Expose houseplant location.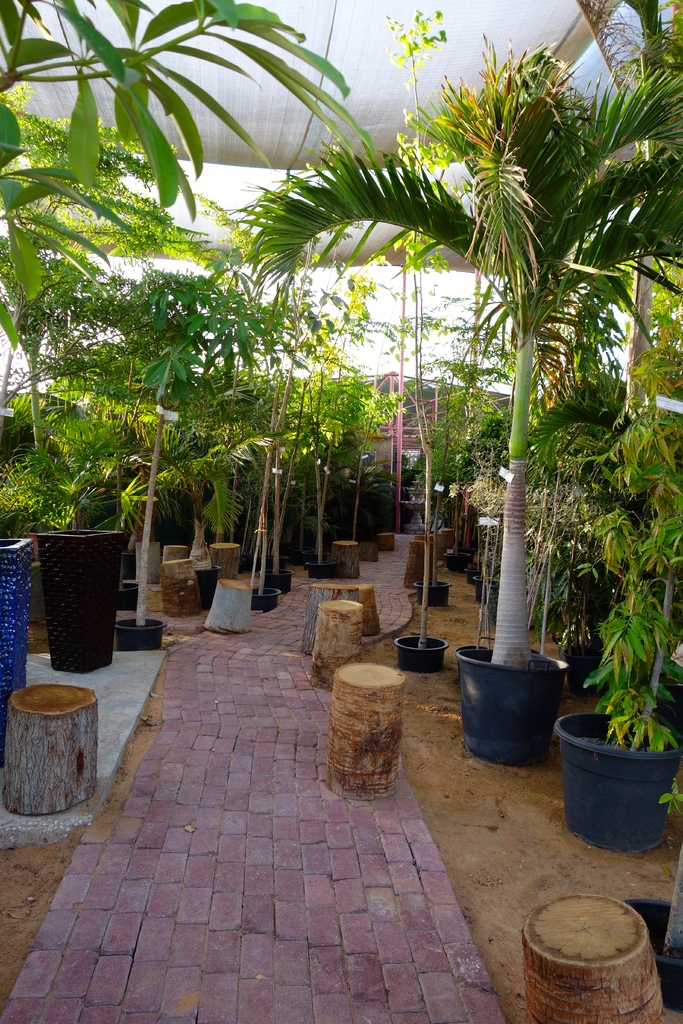
Exposed at detection(390, 276, 448, 669).
